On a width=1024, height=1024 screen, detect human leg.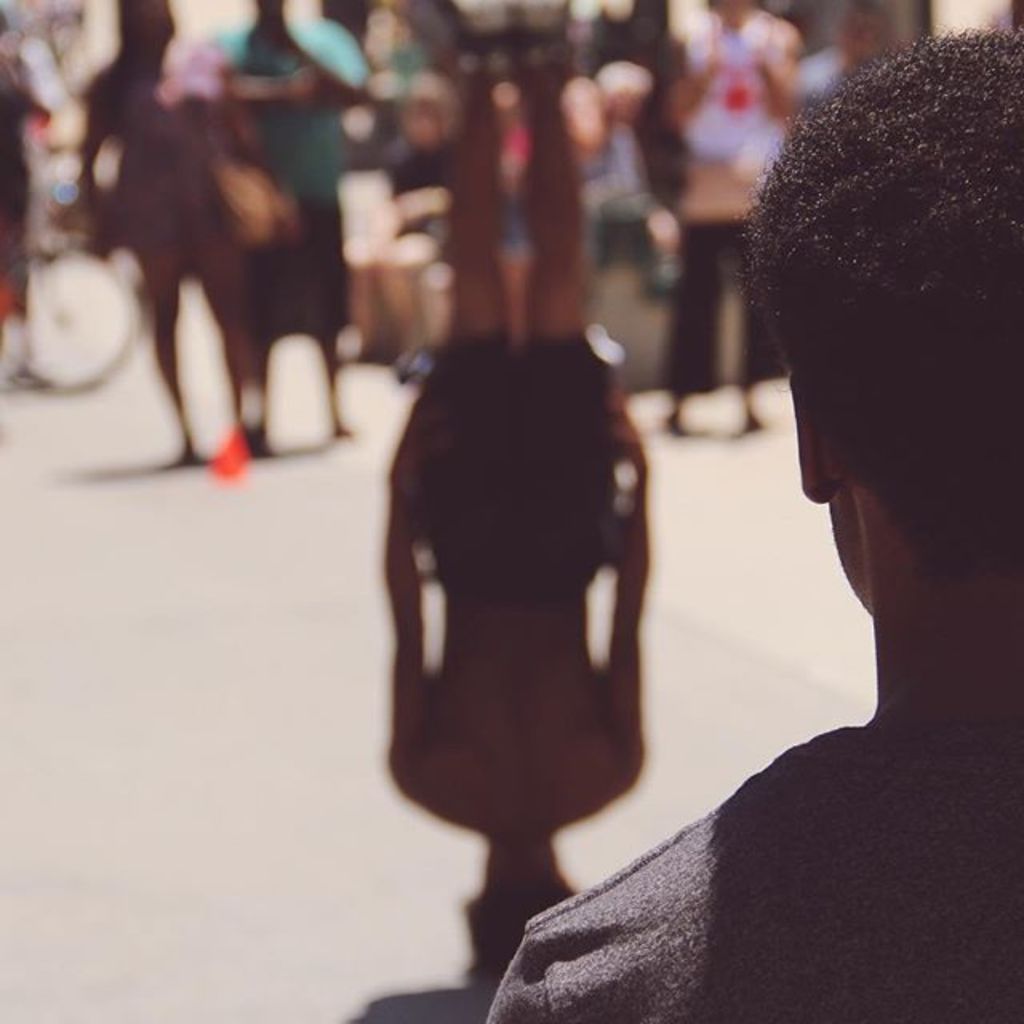
[434, 54, 498, 333].
